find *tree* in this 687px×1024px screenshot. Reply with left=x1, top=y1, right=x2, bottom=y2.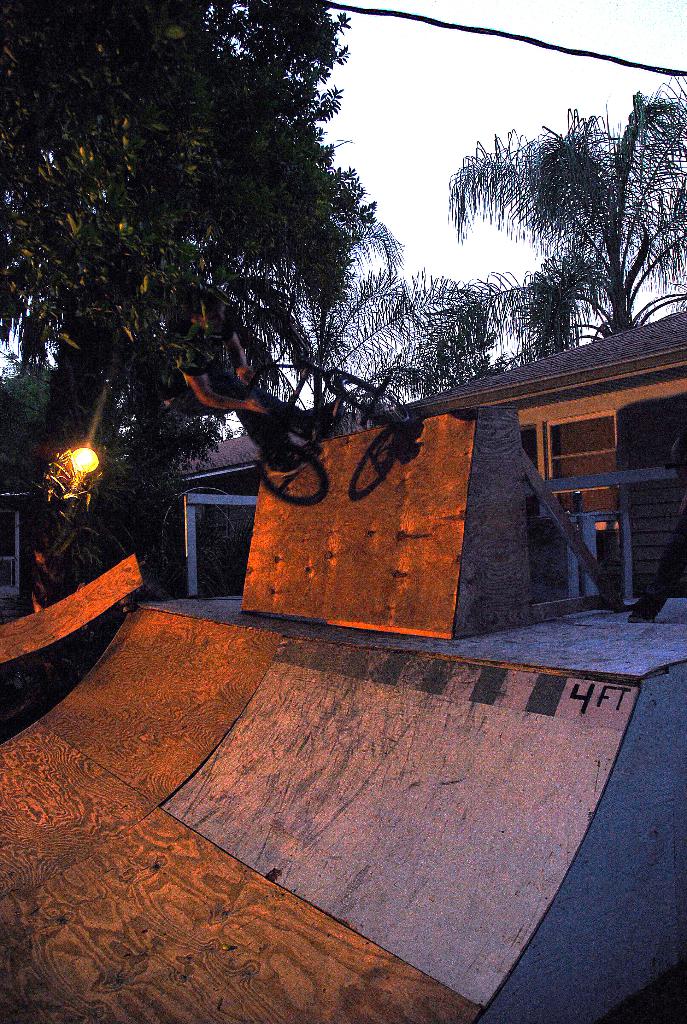
left=0, top=1, right=401, bottom=452.
